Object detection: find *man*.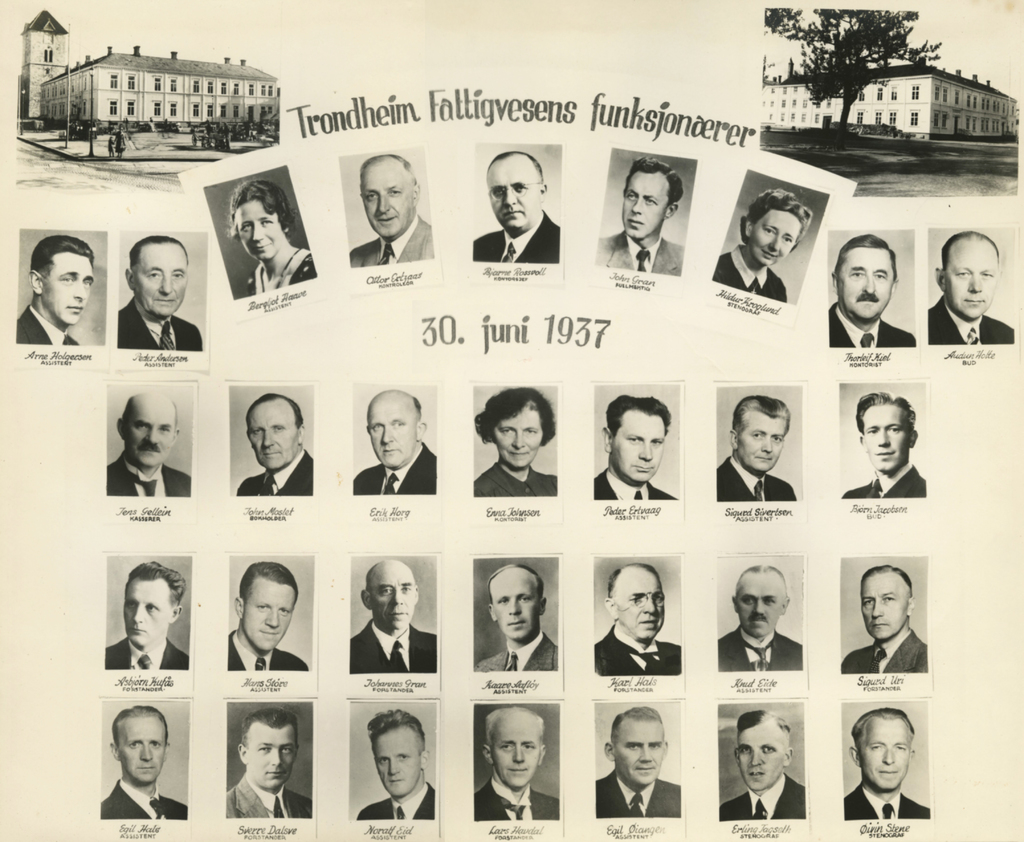
820:243:913:348.
